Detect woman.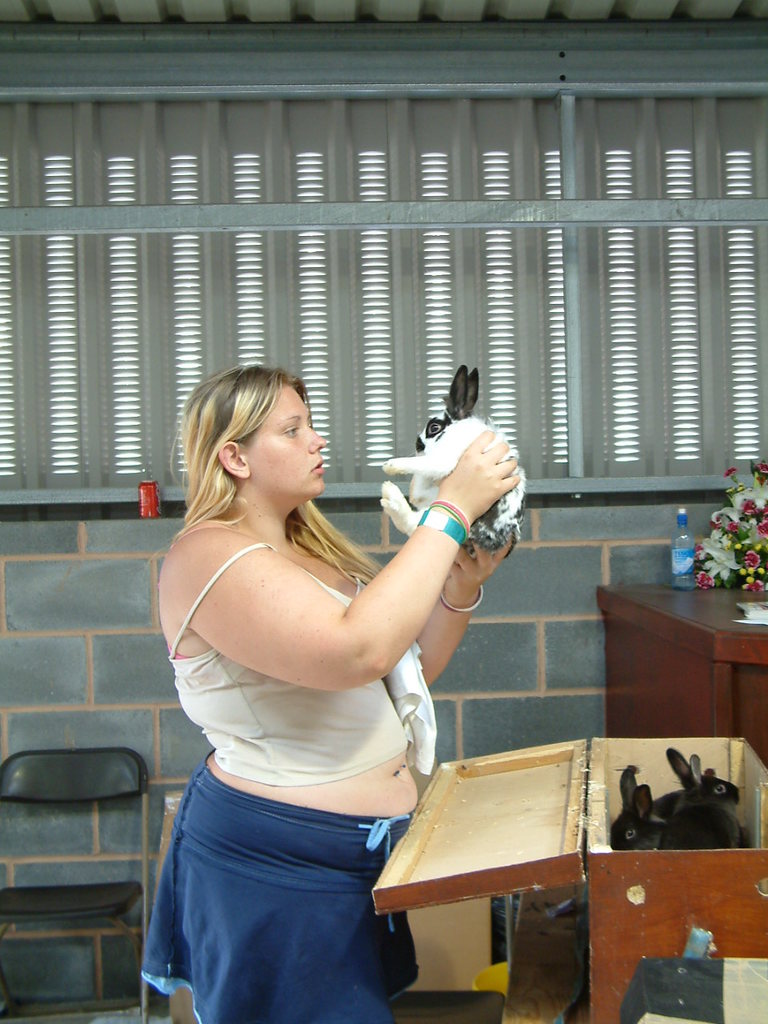
Detected at 131/318/509/1017.
